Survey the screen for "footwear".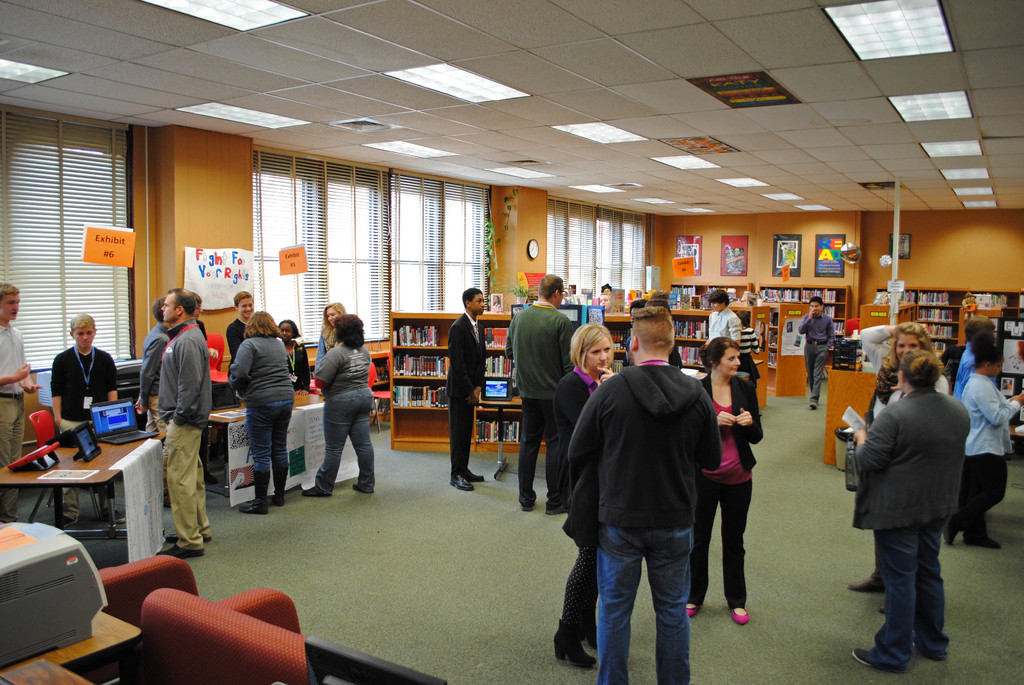
Survey found: (left=162, top=531, right=213, bottom=543).
